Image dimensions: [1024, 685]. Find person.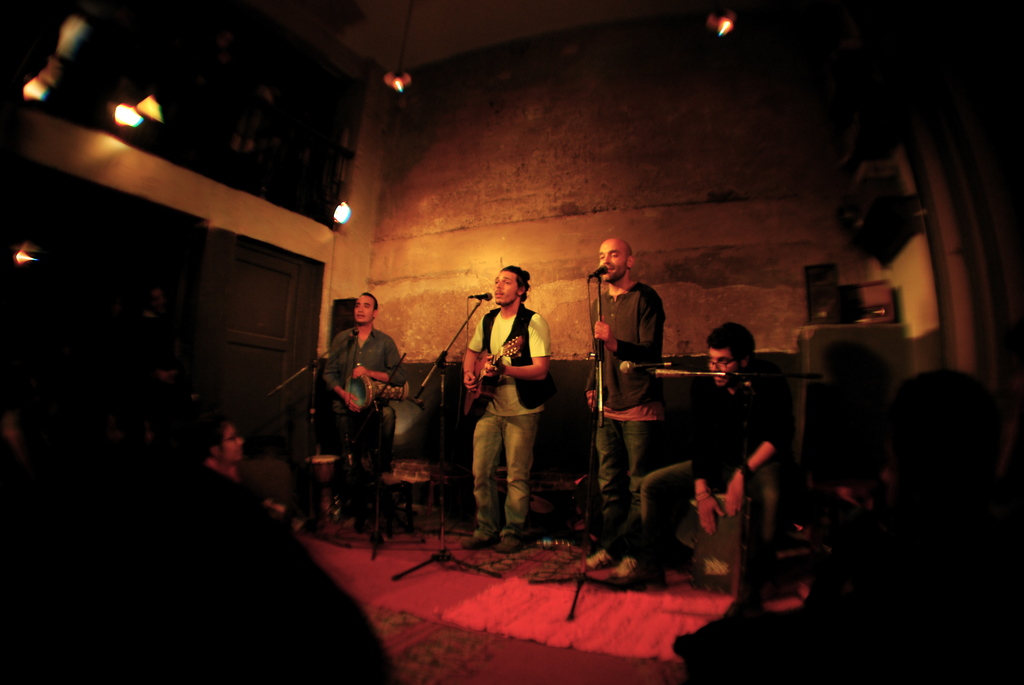
locate(466, 260, 555, 548).
